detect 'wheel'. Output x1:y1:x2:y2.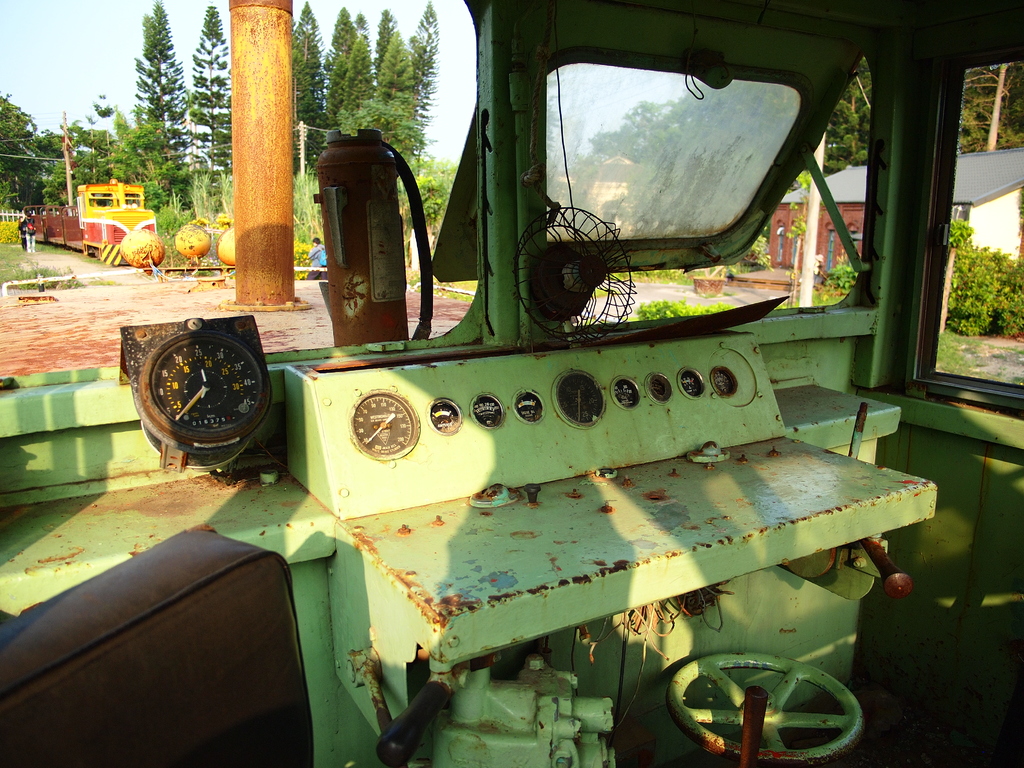
127:318:275:460.
